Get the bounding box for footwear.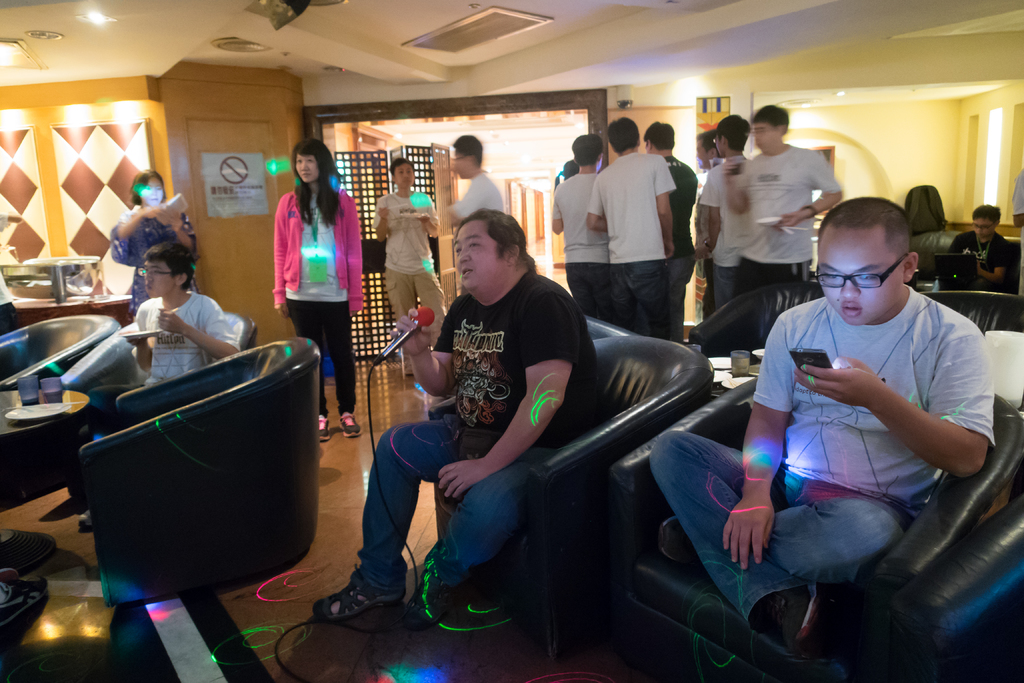
<region>761, 583, 817, 661</region>.
